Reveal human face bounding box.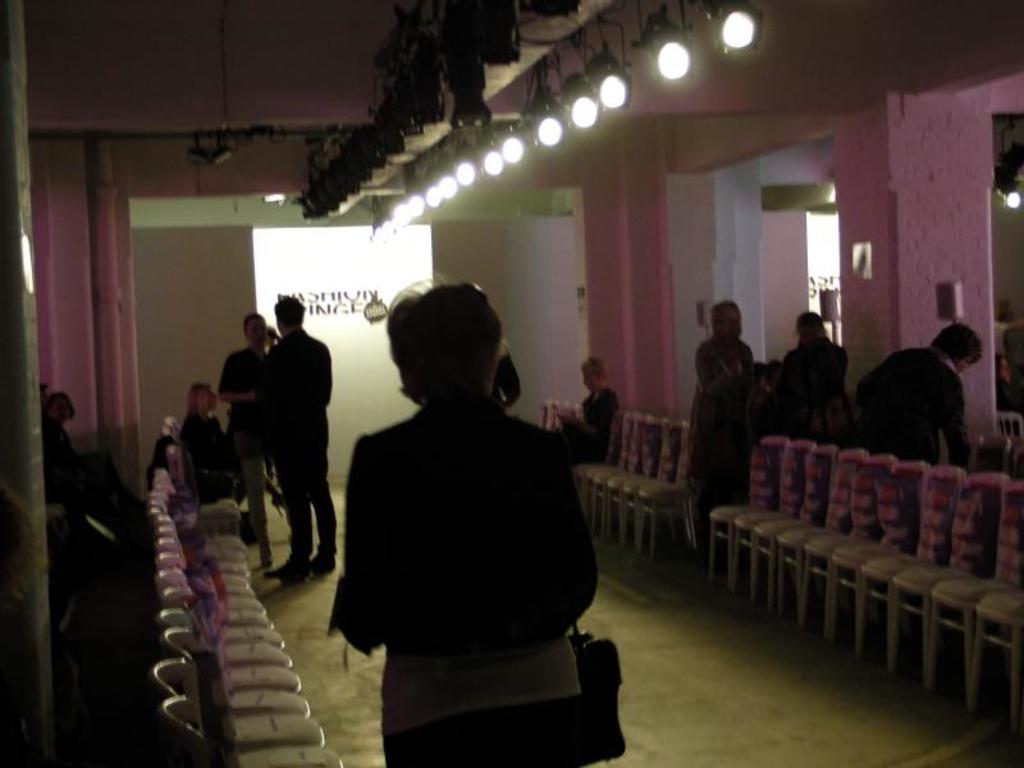
Revealed: [x1=209, y1=389, x2=215, y2=416].
